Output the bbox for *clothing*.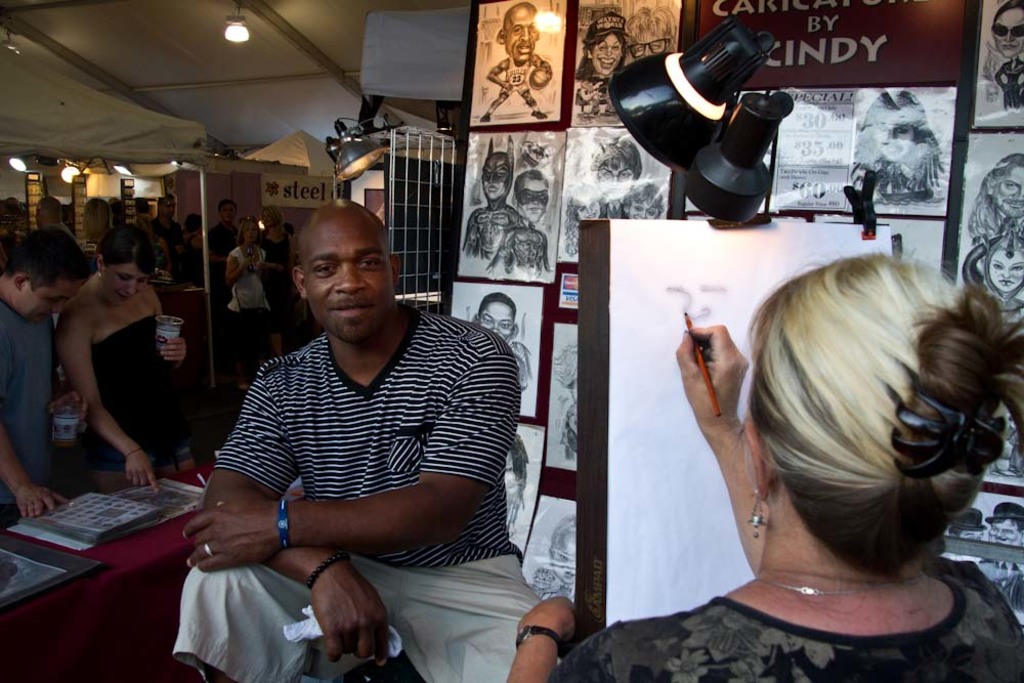
993, 54, 1023, 109.
